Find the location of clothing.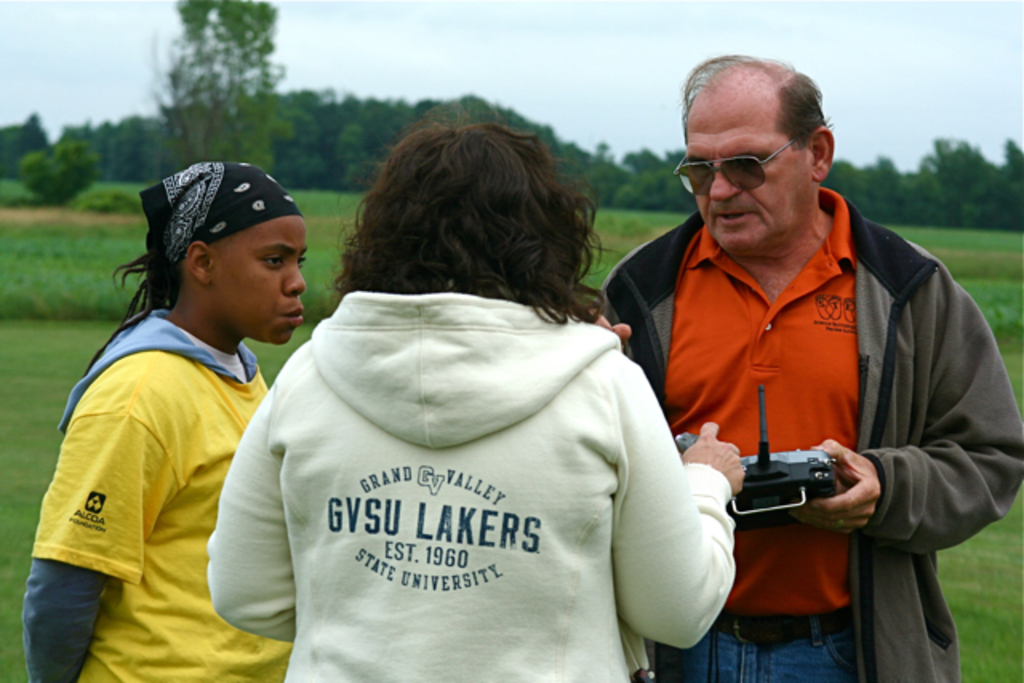
Location: pyautogui.locateOnScreen(653, 608, 856, 681).
